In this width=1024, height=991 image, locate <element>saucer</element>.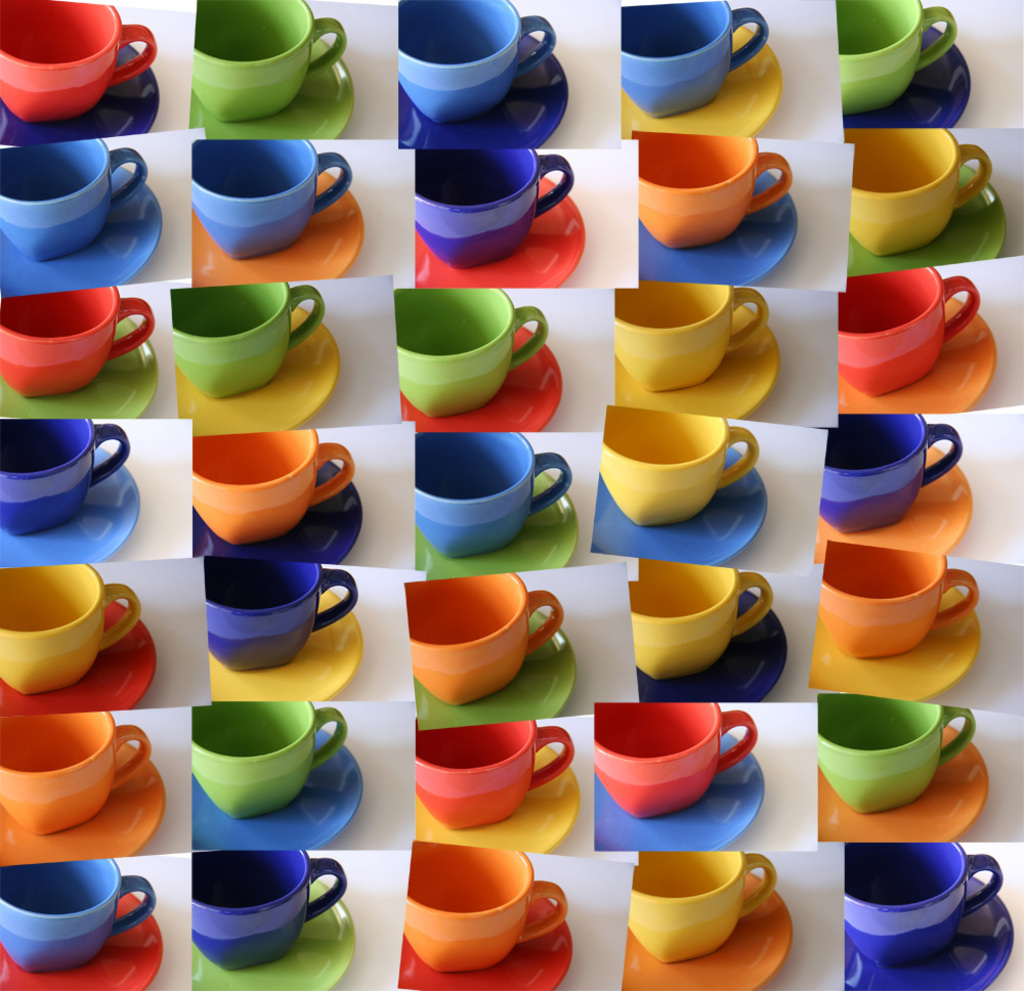
Bounding box: <bbox>843, 296, 1002, 415</bbox>.
